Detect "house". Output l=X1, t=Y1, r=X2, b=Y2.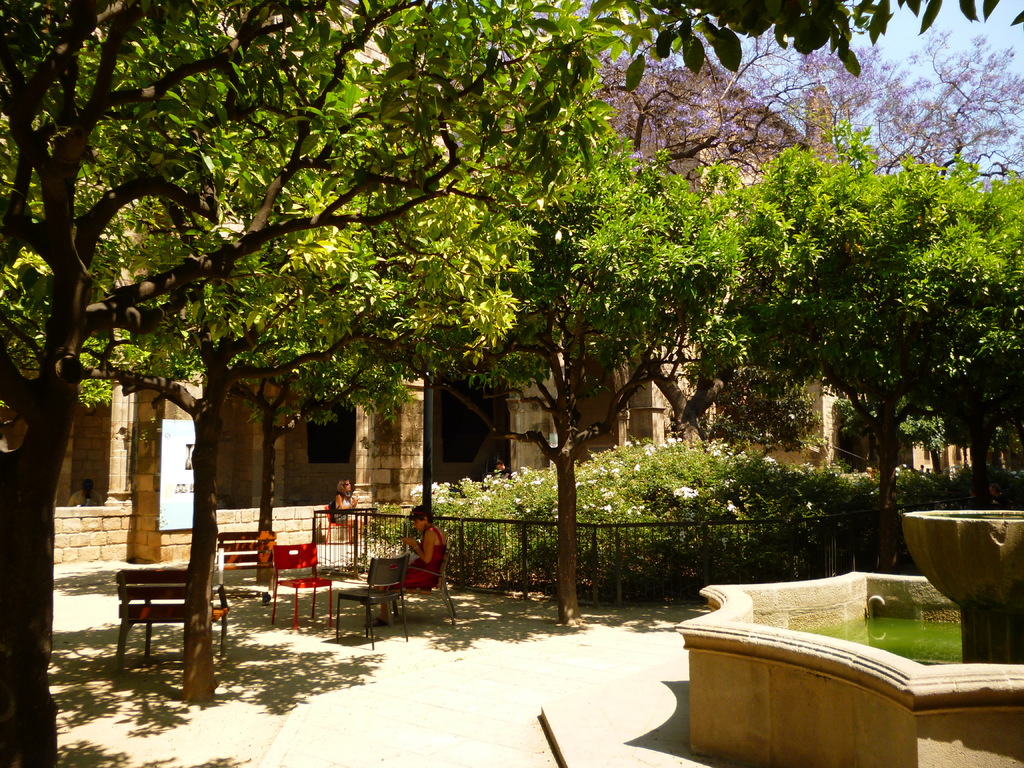
l=76, t=70, r=927, b=607.
